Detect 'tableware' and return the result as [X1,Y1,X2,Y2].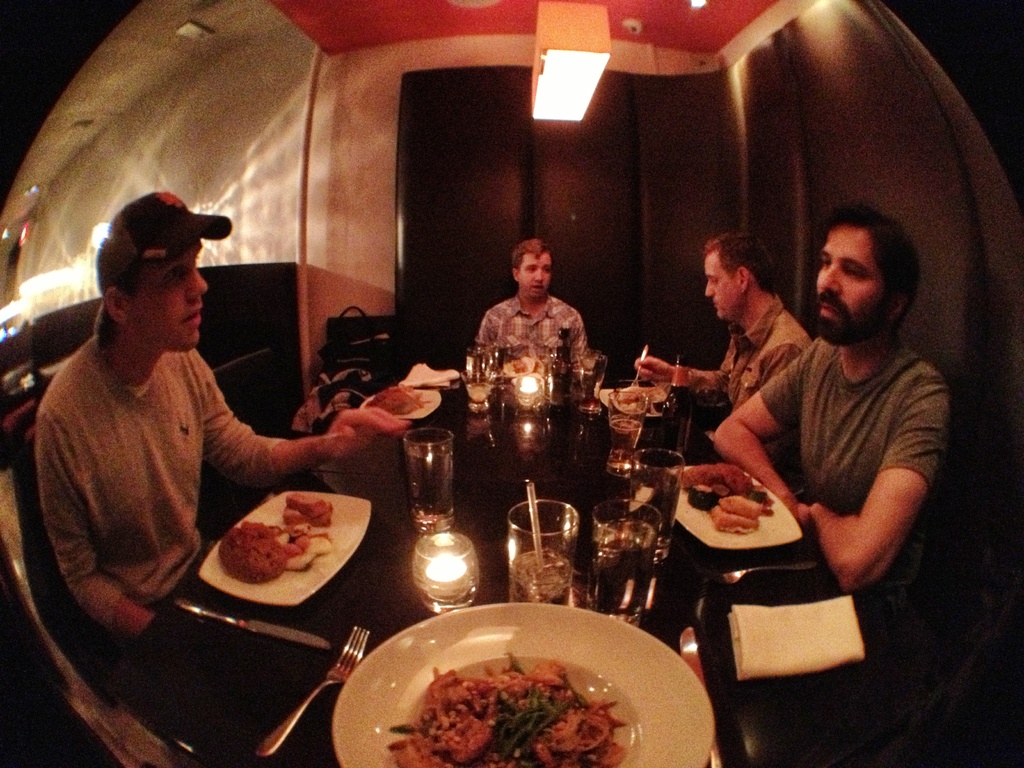
[673,471,801,550].
